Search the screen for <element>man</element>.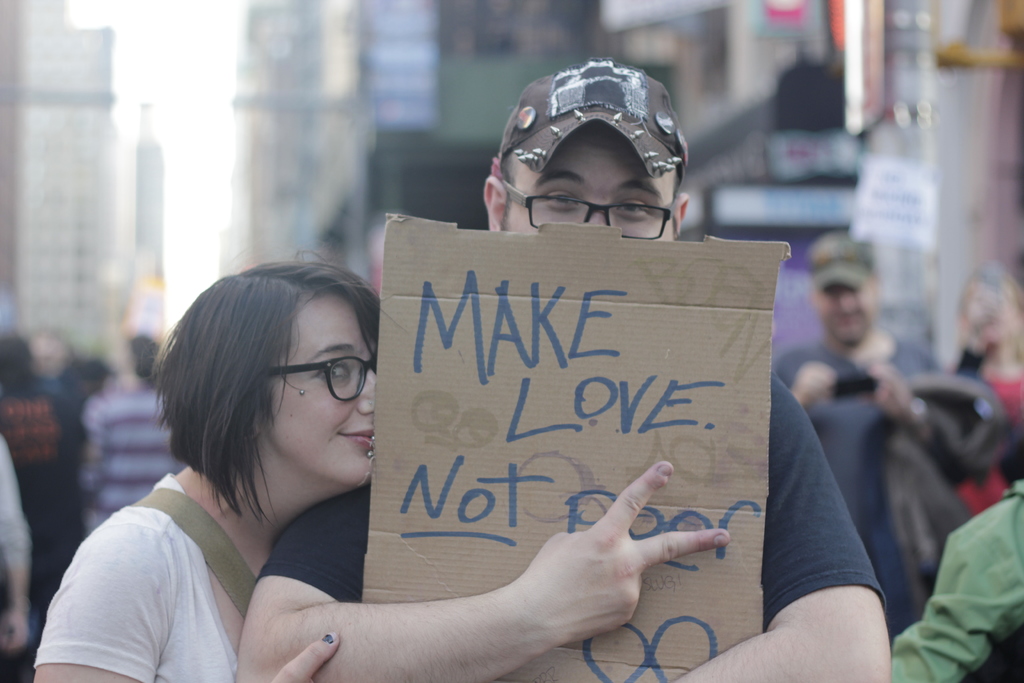
Found at pyautogui.locateOnScreen(234, 51, 895, 682).
